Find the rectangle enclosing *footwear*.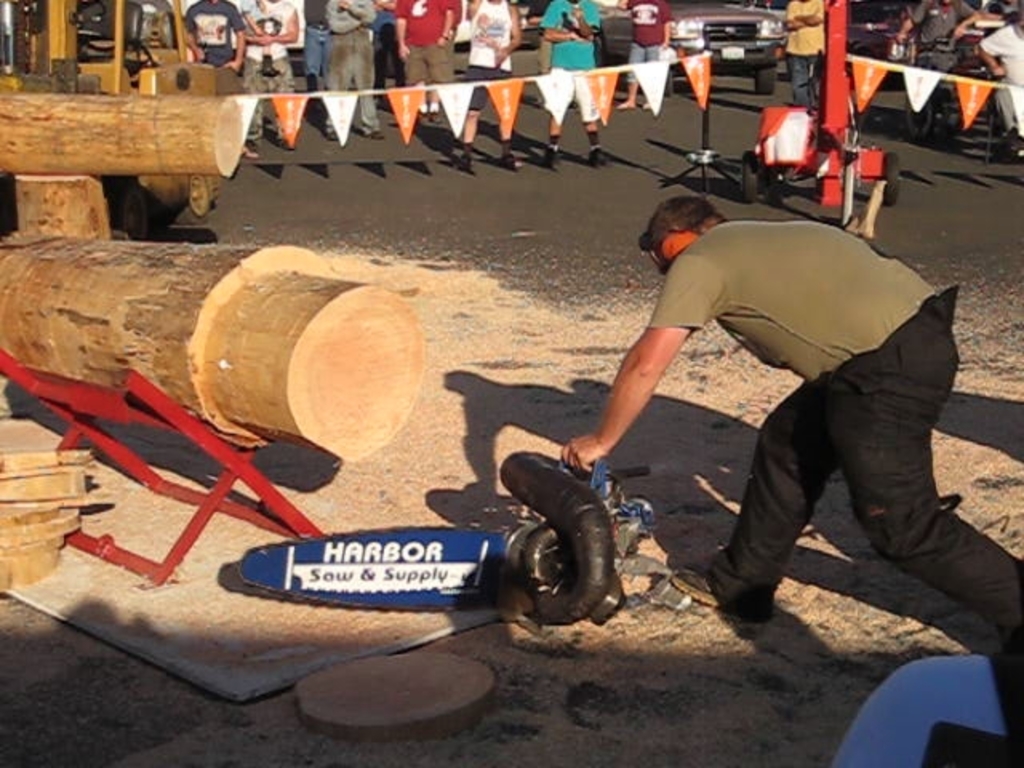
x1=322, y1=123, x2=344, y2=142.
